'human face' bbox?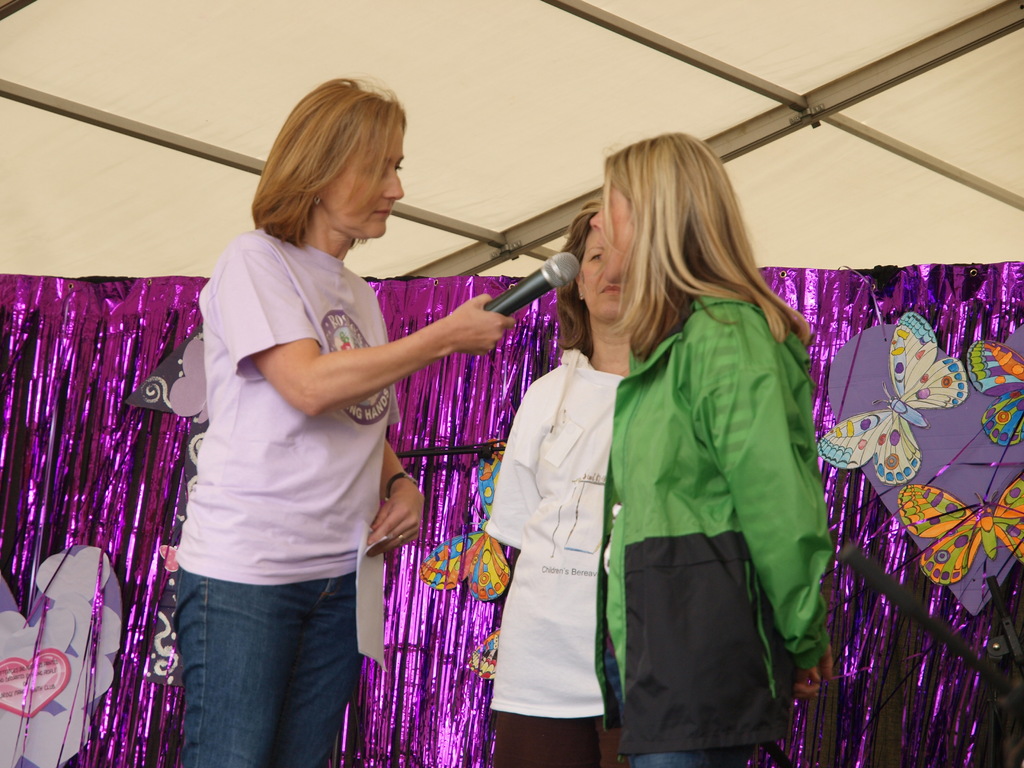
left=326, top=122, right=403, bottom=237
